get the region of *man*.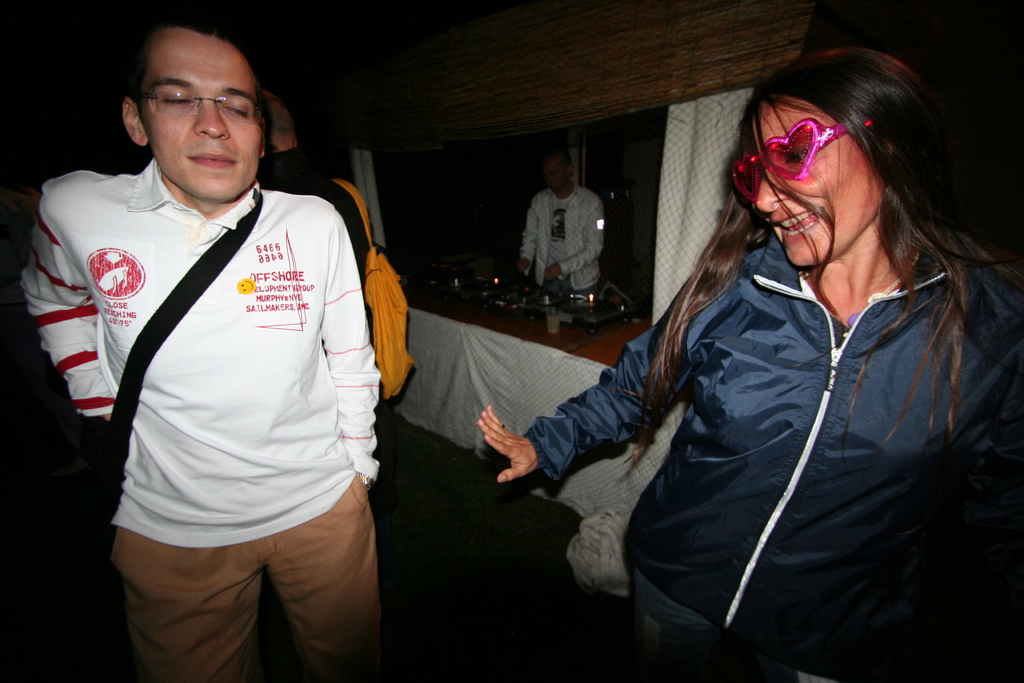
bbox=[517, 145, 606, 302].
